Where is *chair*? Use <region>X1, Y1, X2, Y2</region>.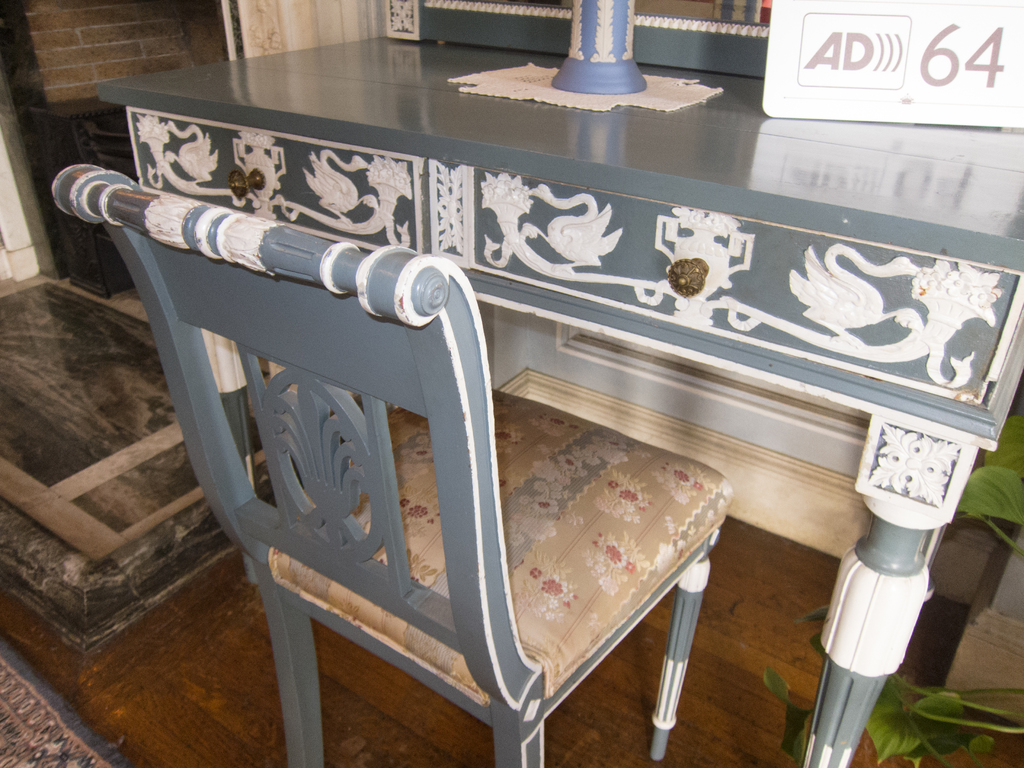
<region>97, 135, 808, 753</region>.
